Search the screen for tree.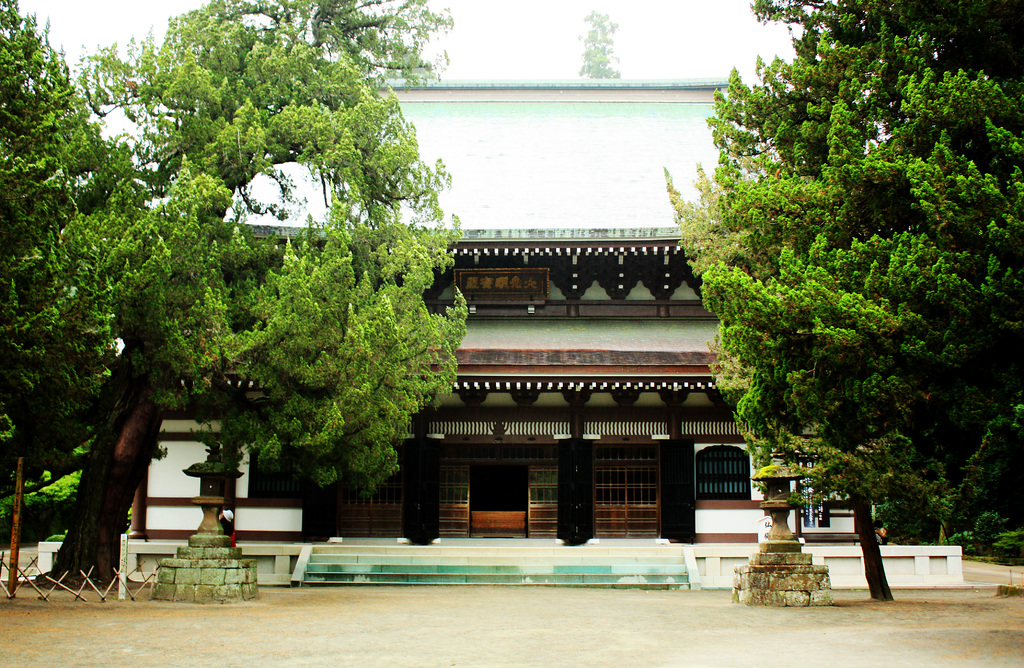
Found at bbox=[575, 13, 624, 81].
